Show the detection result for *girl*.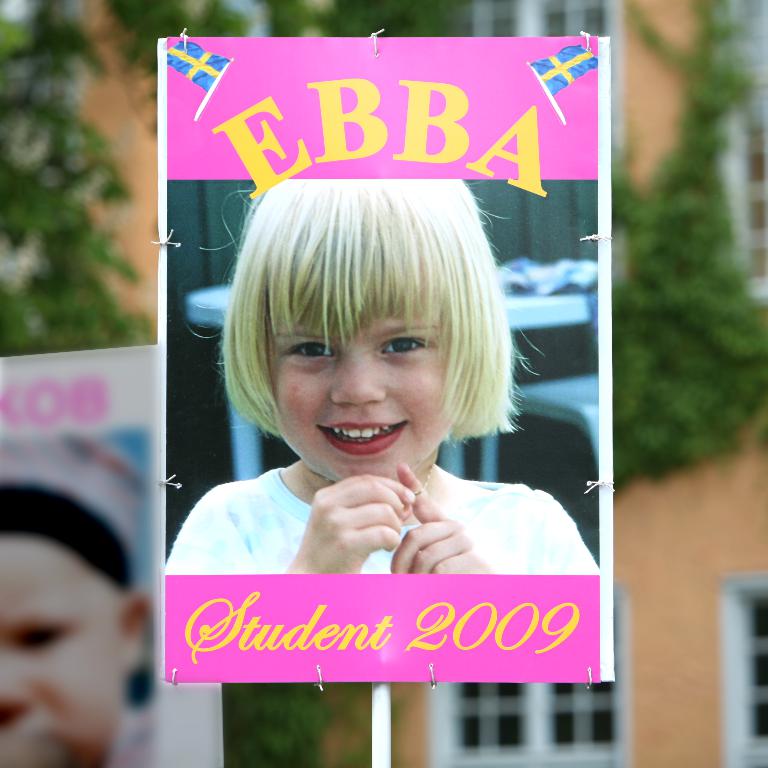
<region>163, 180, 601, 582</region>.
